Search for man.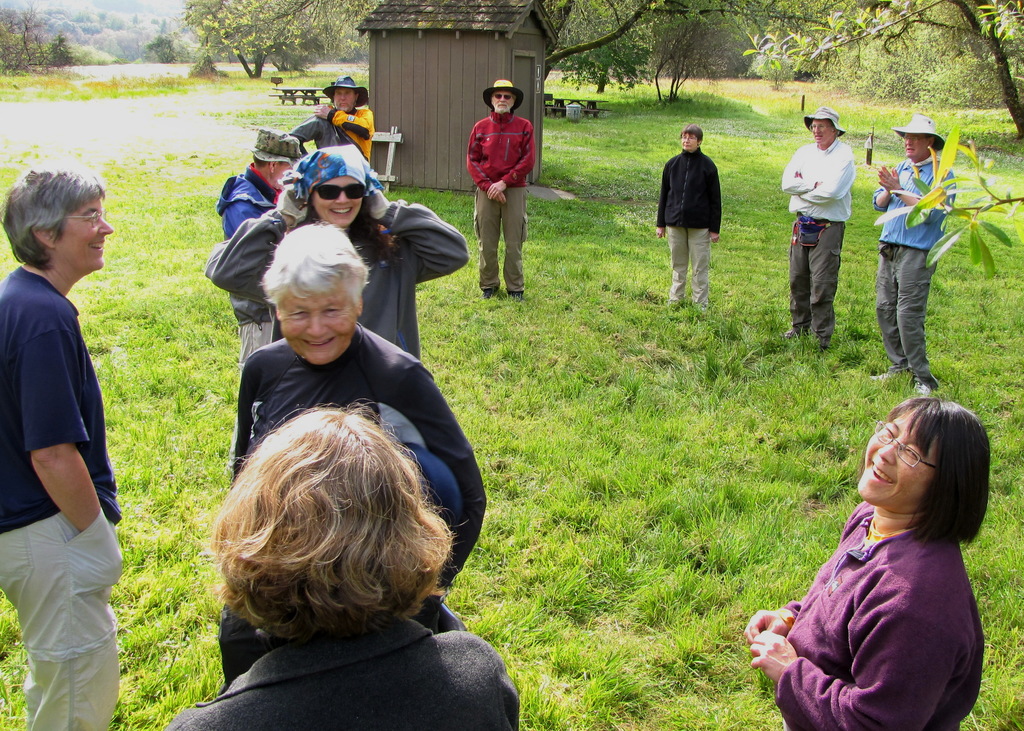
Found at 284,72,374,166.
